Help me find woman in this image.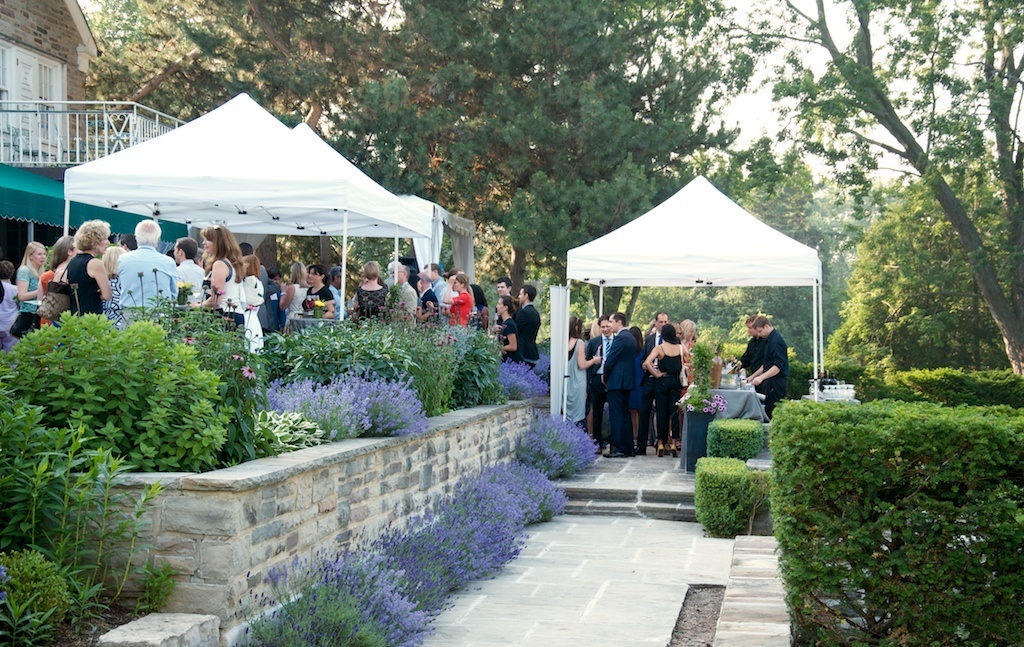
Found it: <box>68,220,115,321</box>.
